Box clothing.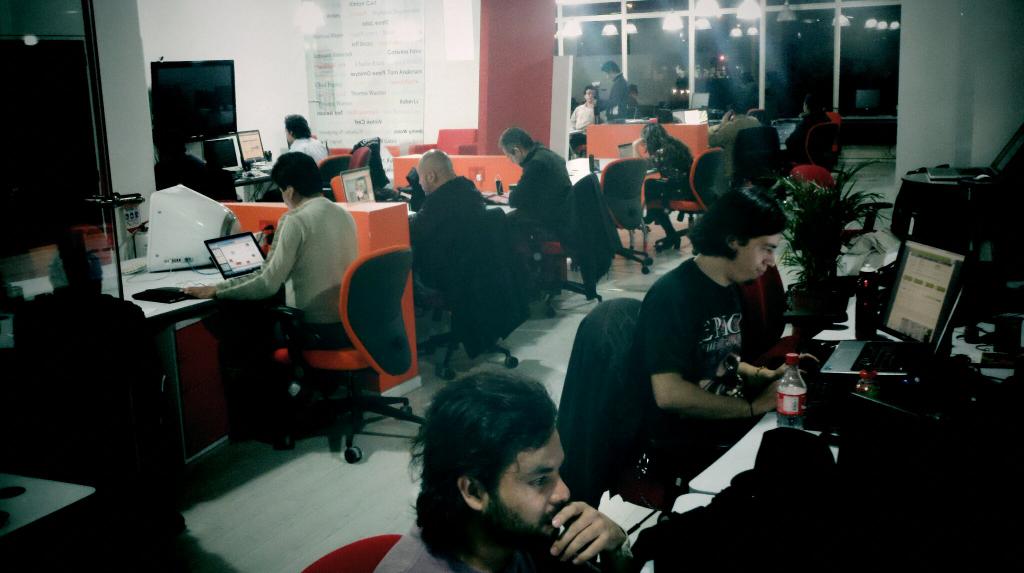
region(567, 104, 596, 127).
